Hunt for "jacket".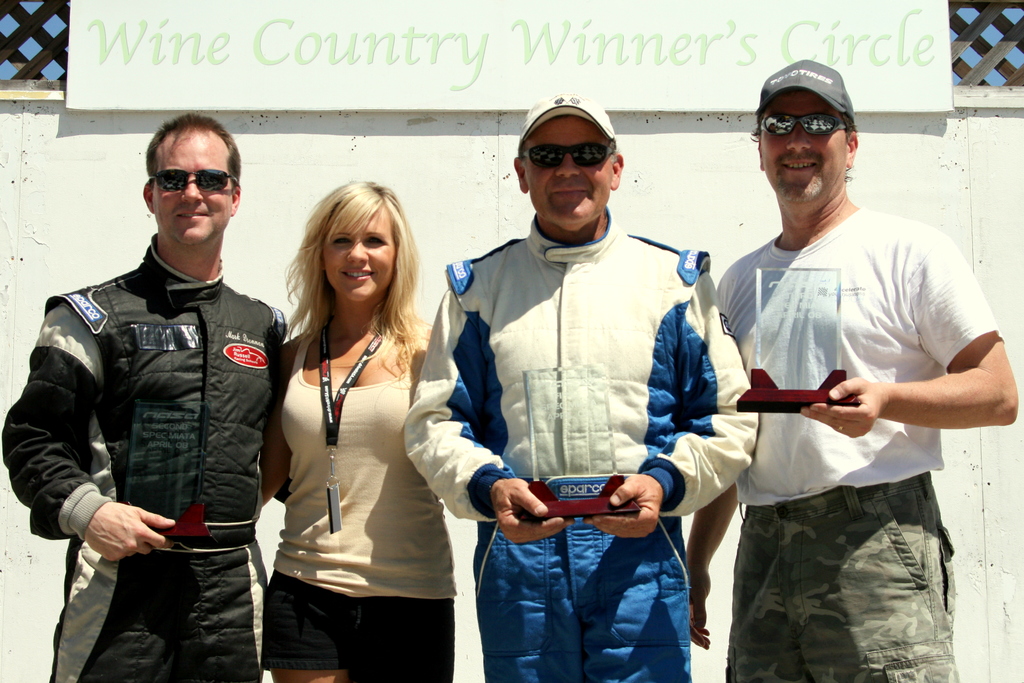
Hunted down at [436,203,761,518].
